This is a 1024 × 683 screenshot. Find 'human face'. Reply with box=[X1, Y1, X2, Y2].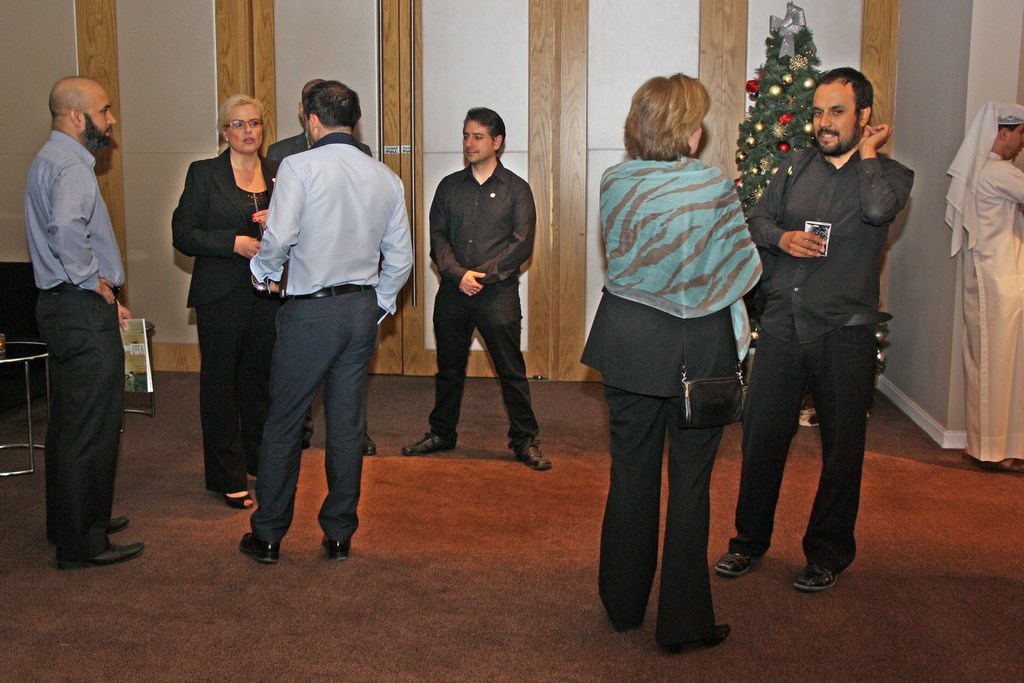
box=[229, 105, 265, 154].
